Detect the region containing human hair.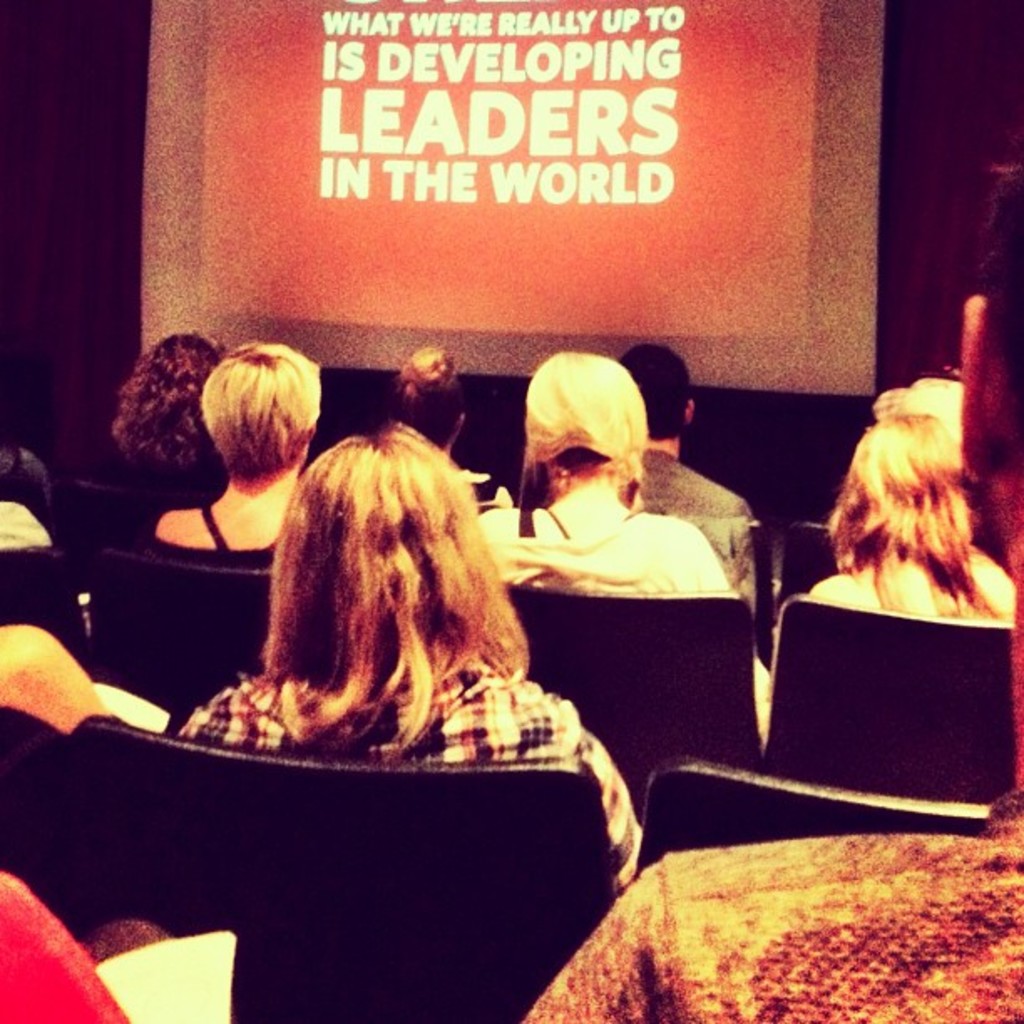
rect(525, 353, 651, 527).
